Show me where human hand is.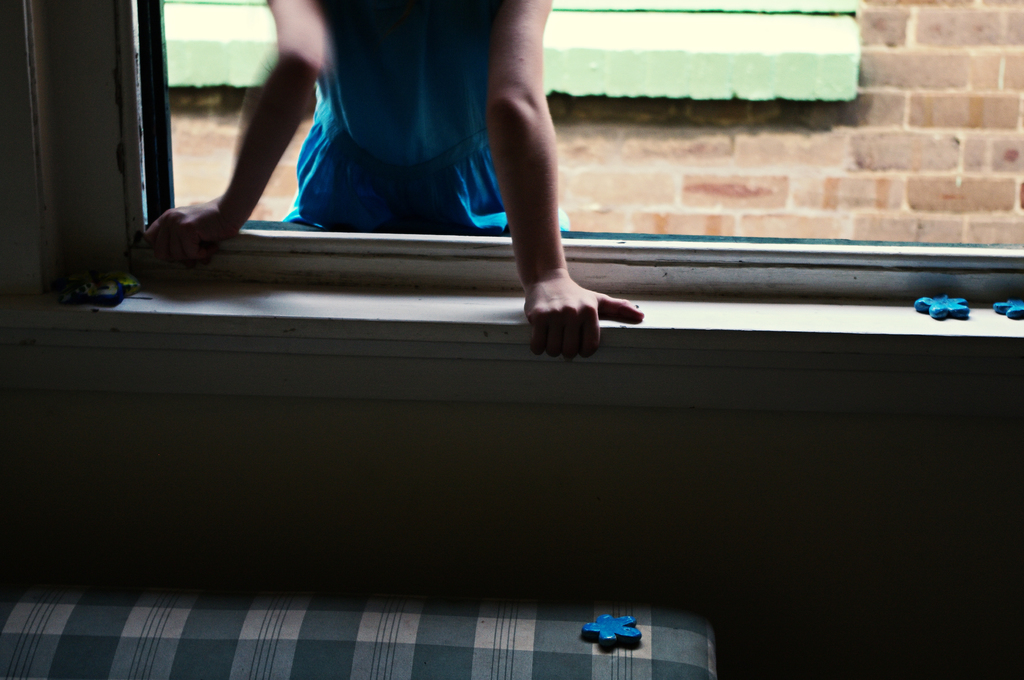
human hand is at [522, 238, 604, 340].
